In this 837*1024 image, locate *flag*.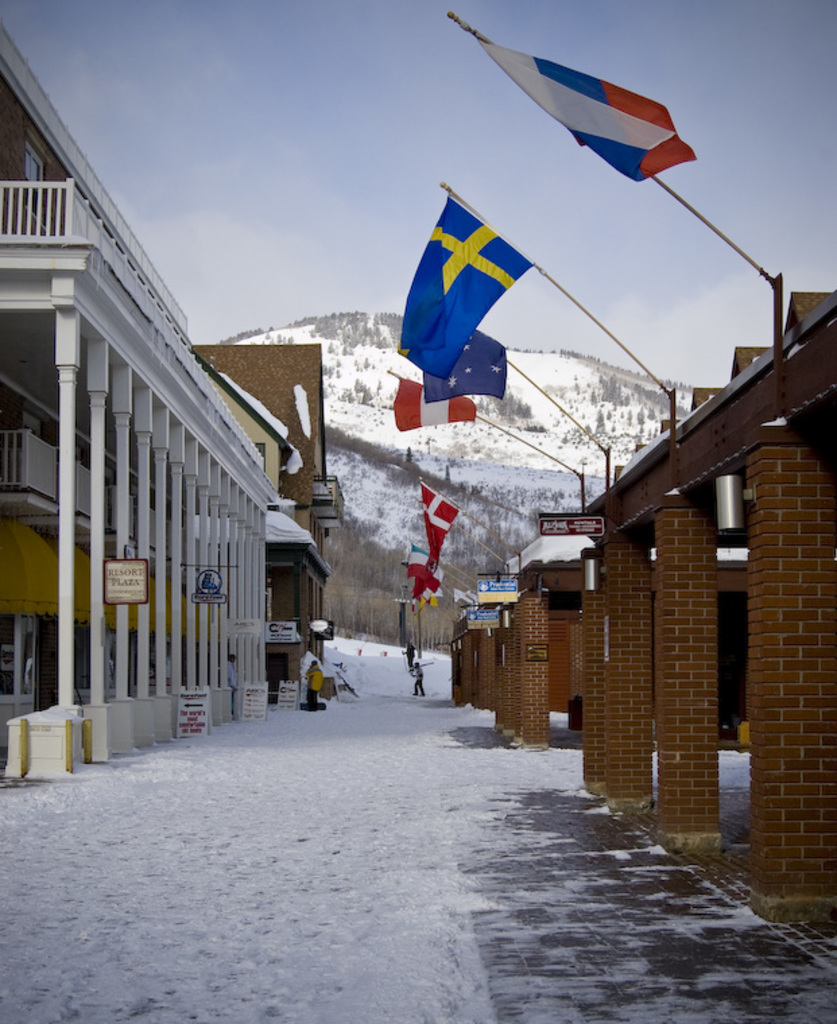
Bounding box: left=384, top=372, right=485, bottom=420.
